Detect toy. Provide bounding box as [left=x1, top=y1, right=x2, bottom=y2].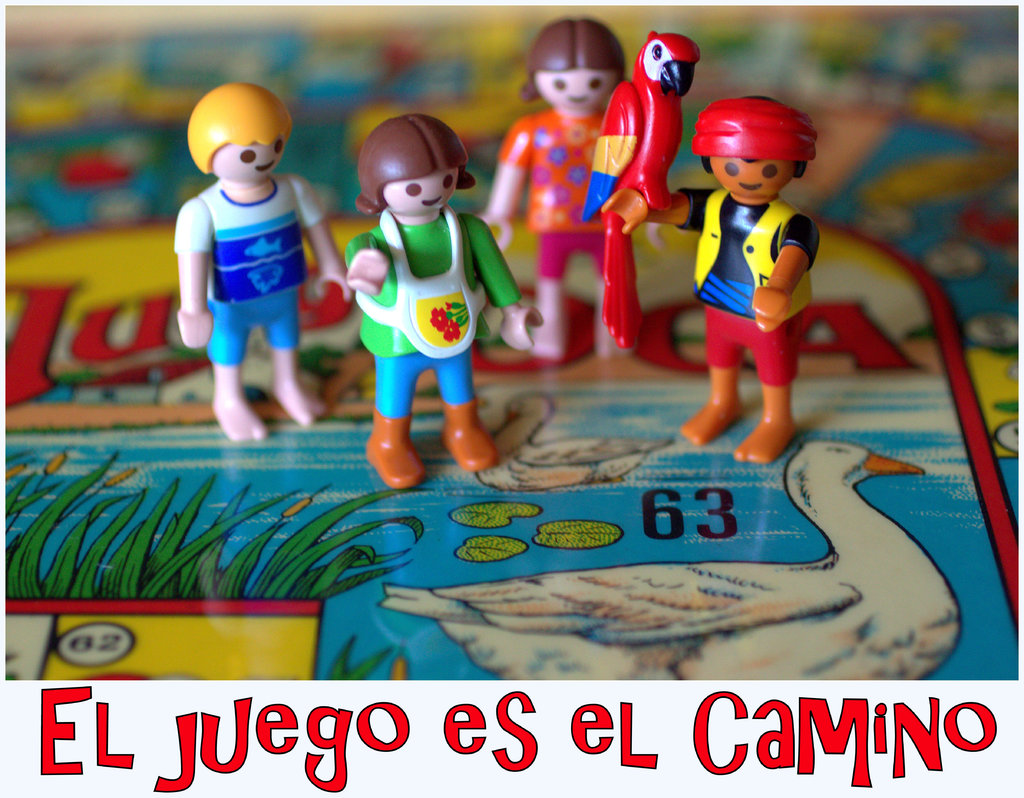
[left=339, top=118, right=541, bottom=488].
